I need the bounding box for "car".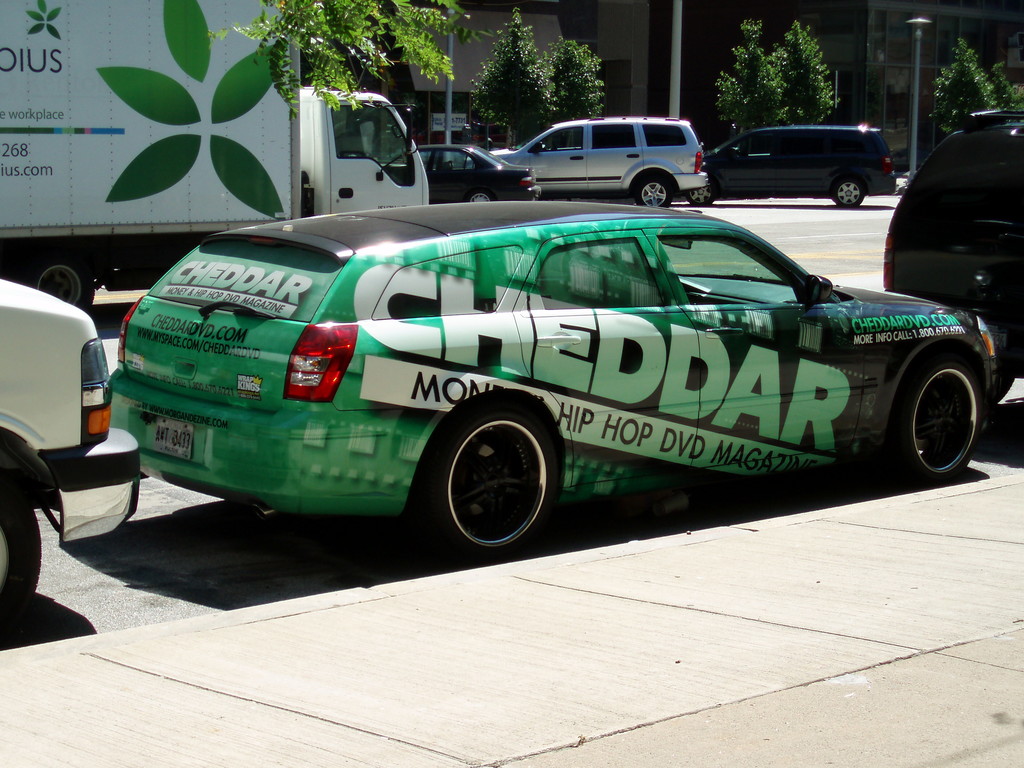
Here it is: pyautogui.locateOnScreen(375, 140, 541, 216).
